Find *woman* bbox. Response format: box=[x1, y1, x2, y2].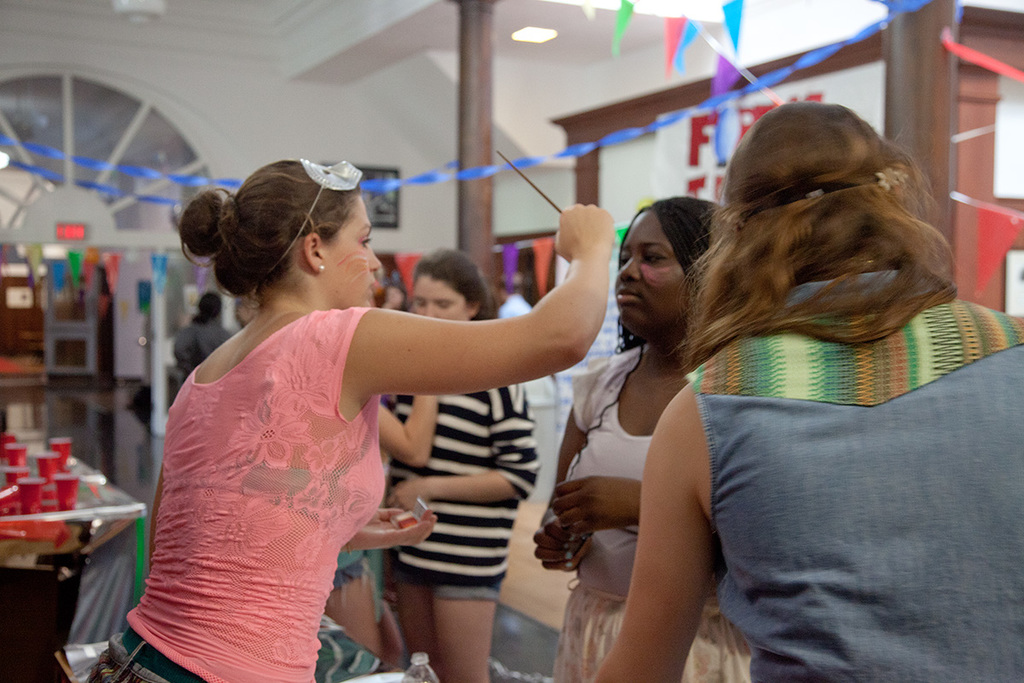
box=[82, 153, 616, 682].
